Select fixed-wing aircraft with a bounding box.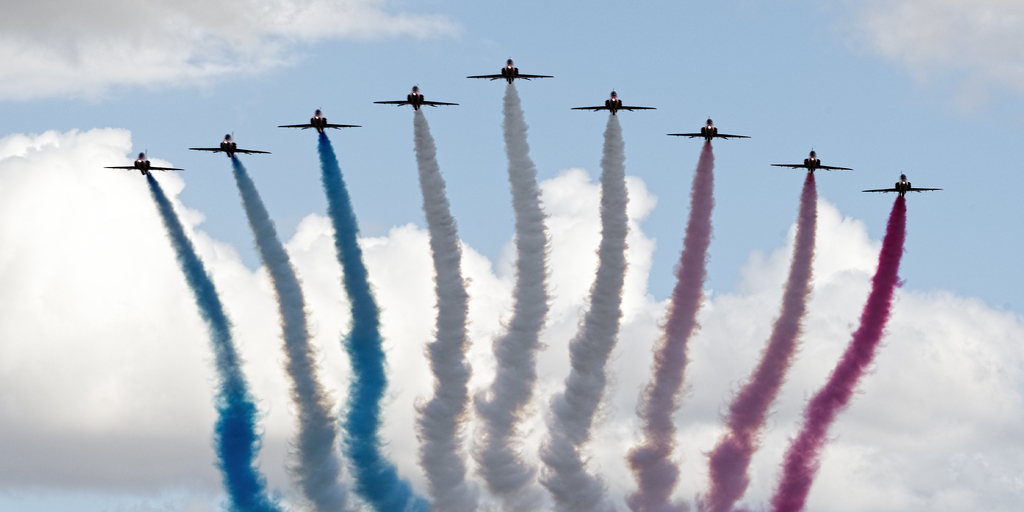
bbox(186, 128, 273, 161).
